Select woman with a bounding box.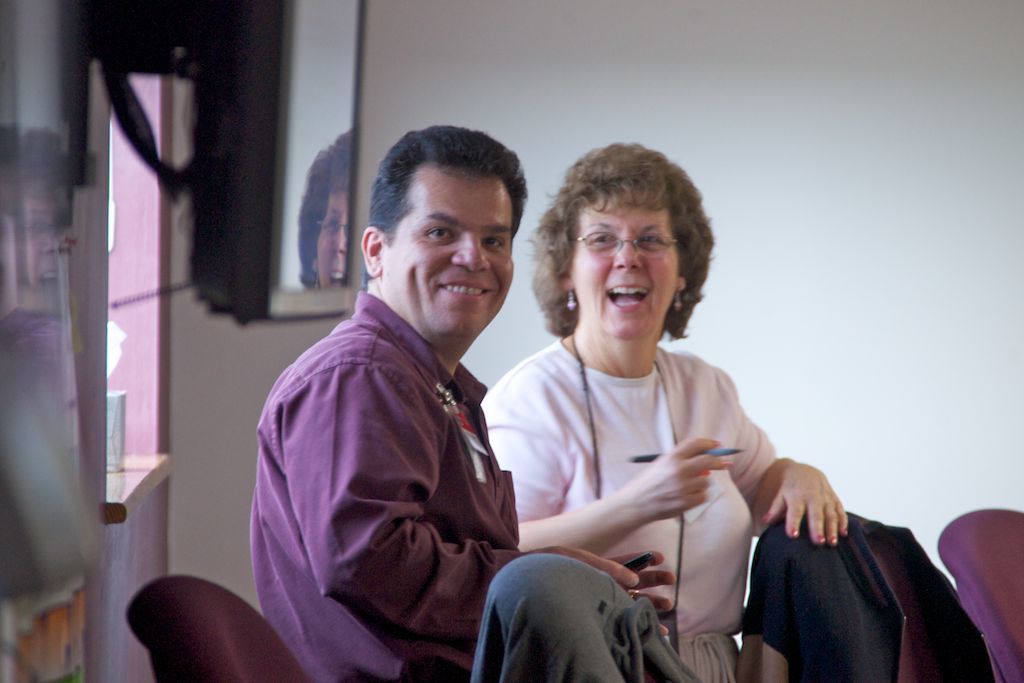
<bbox>480, 160, 862, 673</bbox>.
